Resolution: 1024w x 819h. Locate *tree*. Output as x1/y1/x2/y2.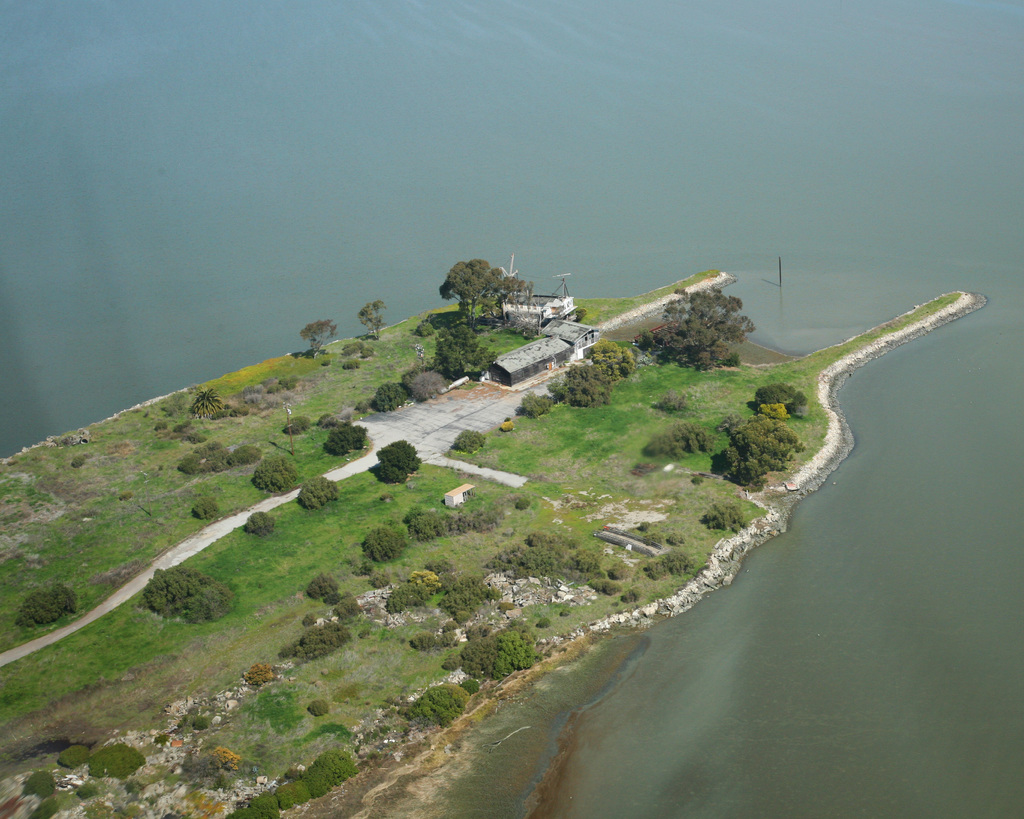
307/573/358/619.
